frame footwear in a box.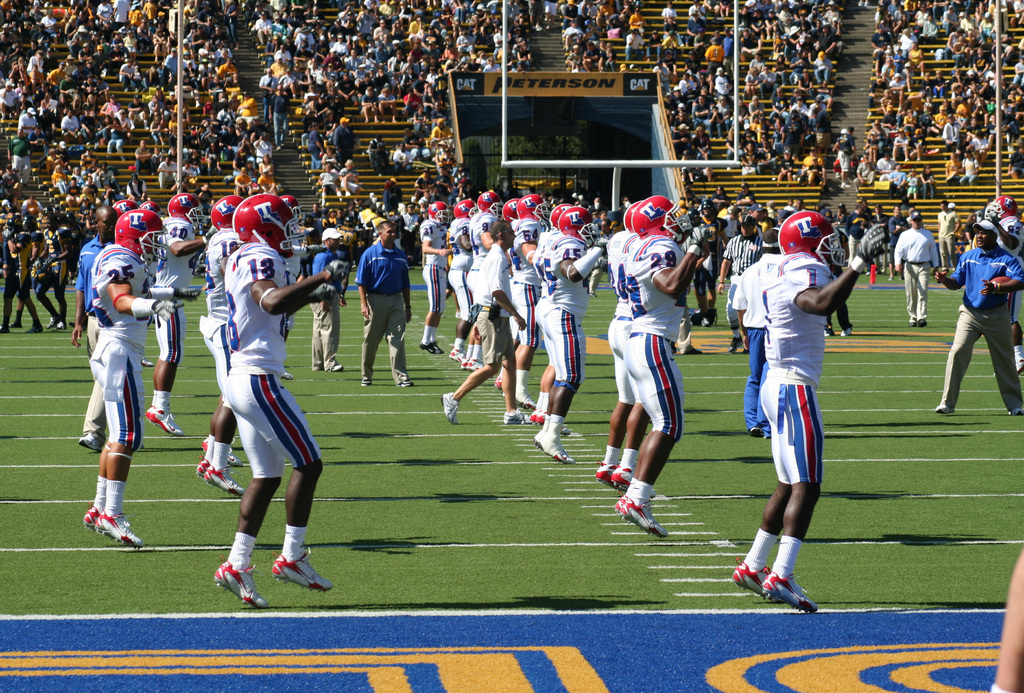
[610,467,630,493].
